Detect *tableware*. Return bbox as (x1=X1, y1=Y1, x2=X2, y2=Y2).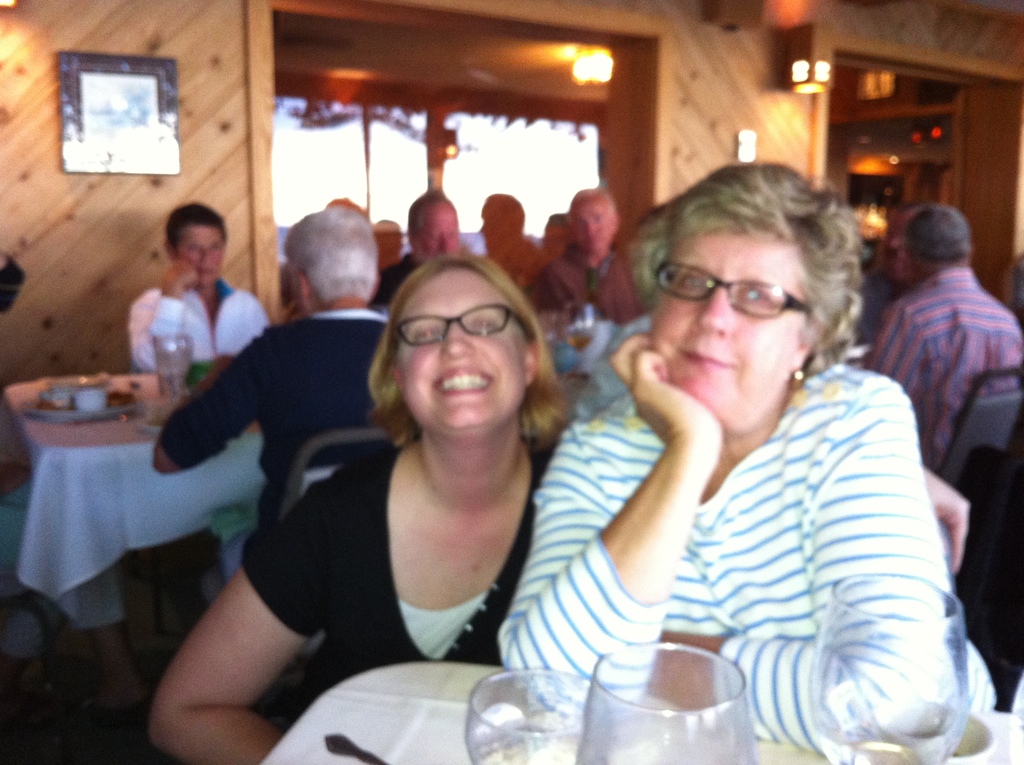
(x1=153, y1=325, x2=195, y2=403).
